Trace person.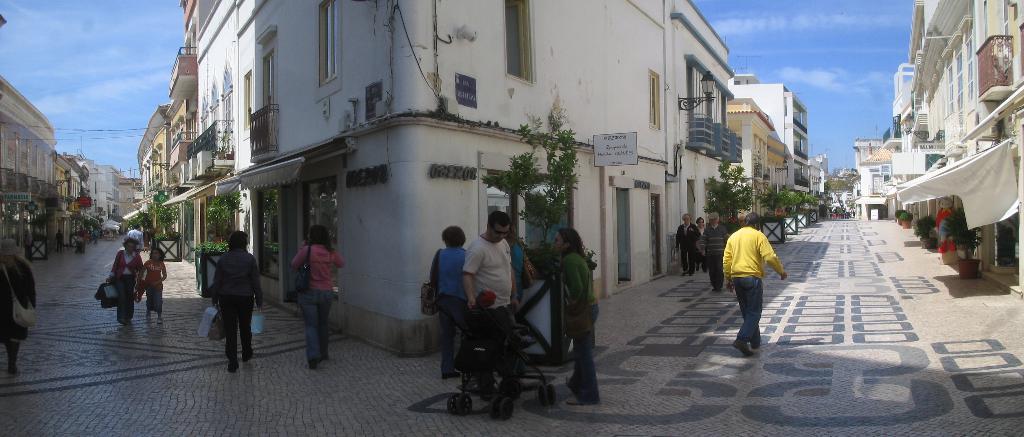
Traced to box(111, 235, 145, 323).
